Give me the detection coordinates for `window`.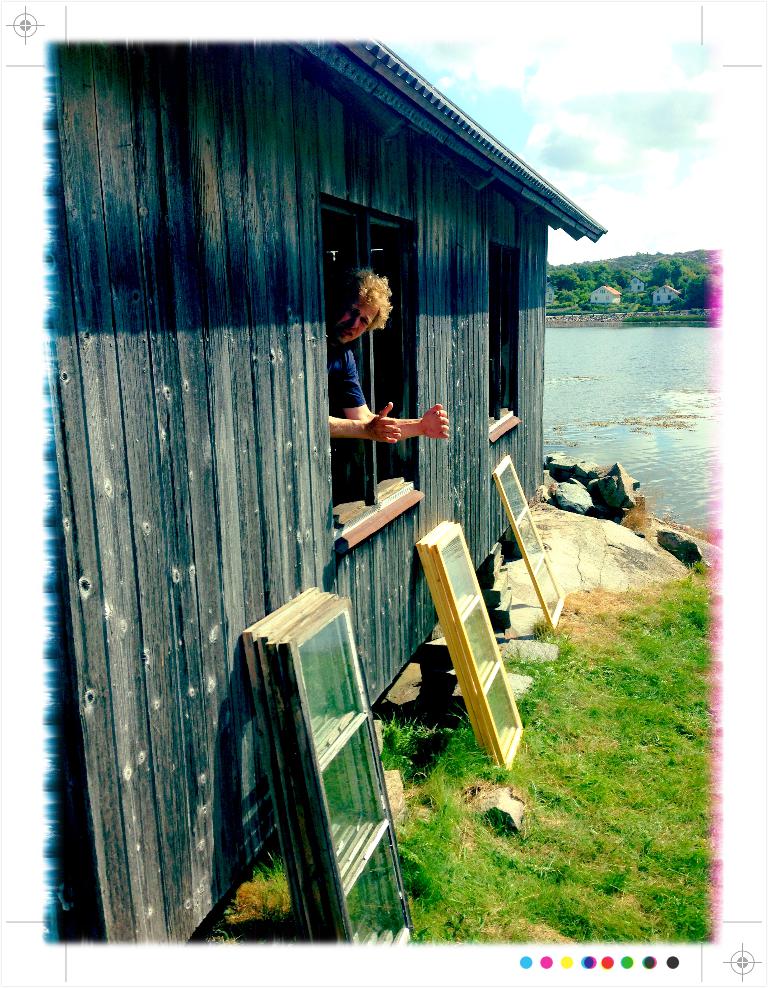
(left=495, top=238, right=522, bottom=424).
